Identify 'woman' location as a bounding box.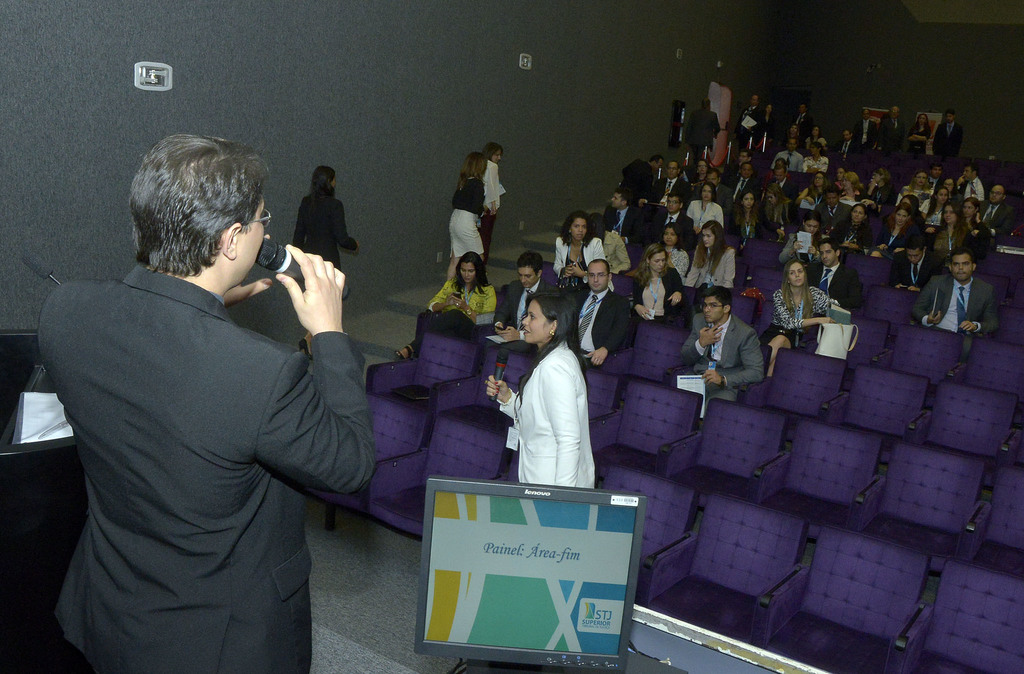
<region>920, 188, 946, 232</region>.
